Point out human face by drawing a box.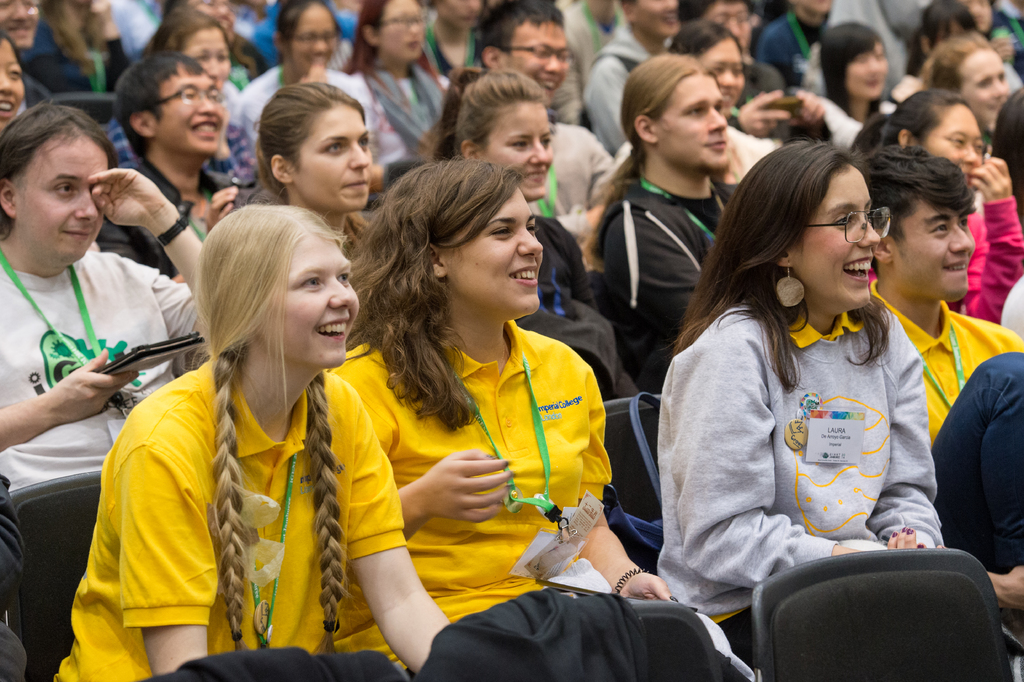
l=703, t=1, r=751, b=41.
